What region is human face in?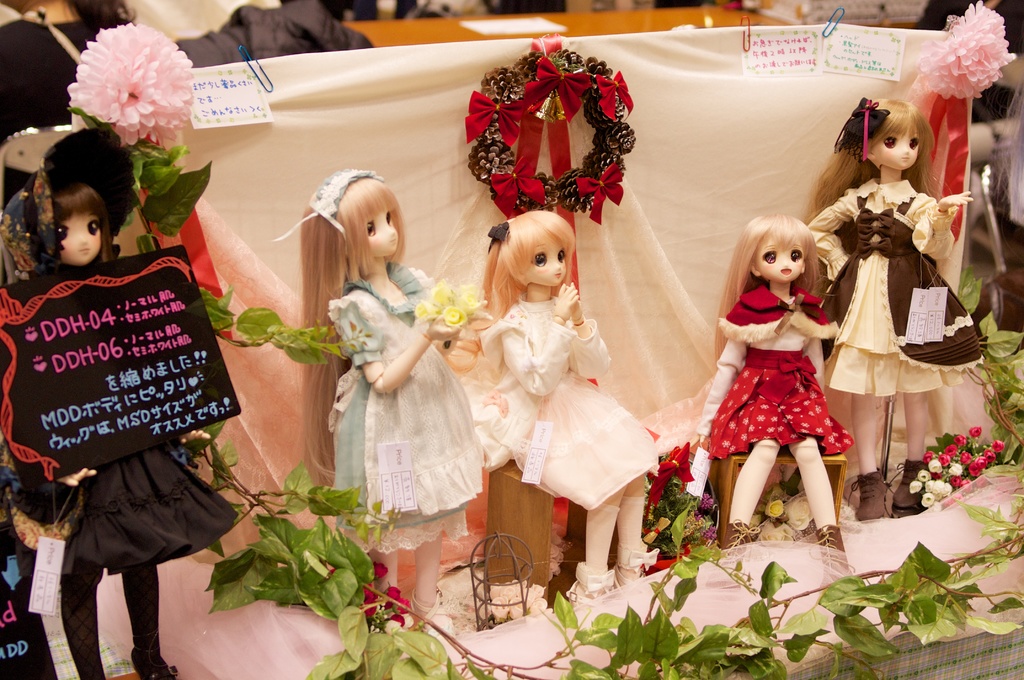
(527,236,566,284).
